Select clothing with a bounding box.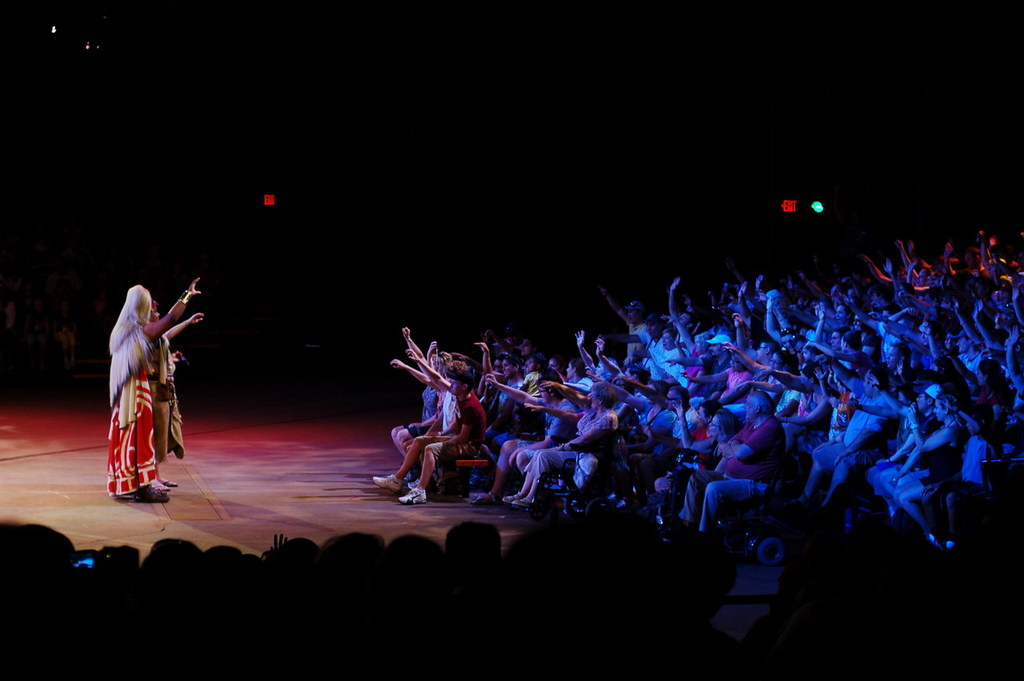
[x1=678, y1=415, x2=788, y2=531].
